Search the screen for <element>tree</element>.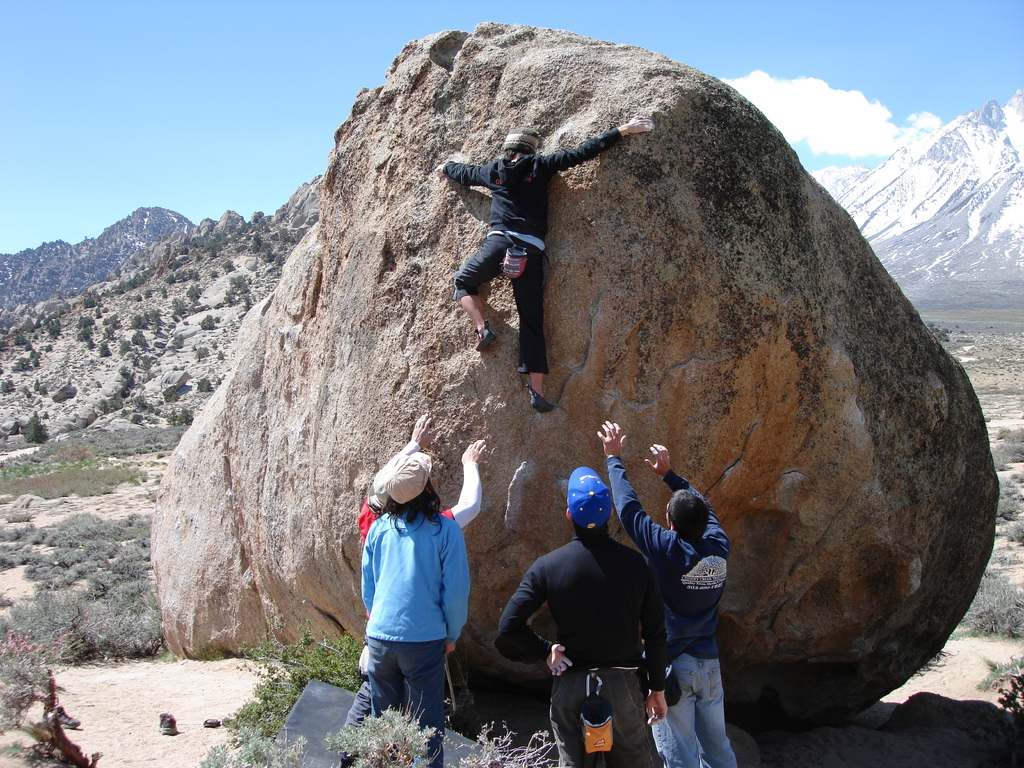
Found at (97, 339, 112, 358).
